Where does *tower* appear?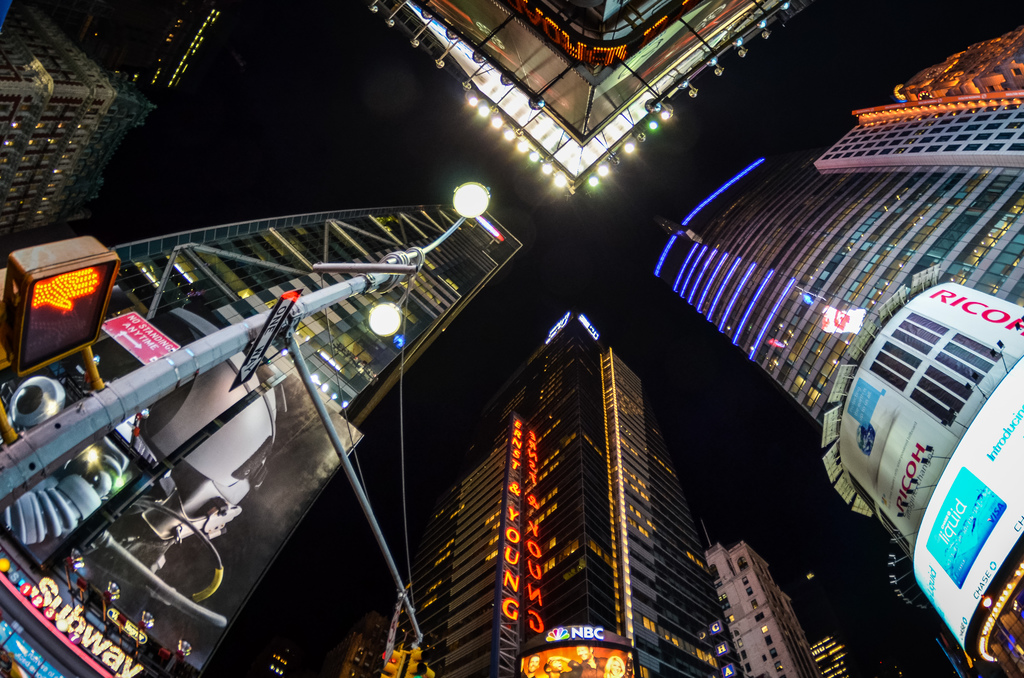
Appears at l=0, t=44, r=177, b=243.
